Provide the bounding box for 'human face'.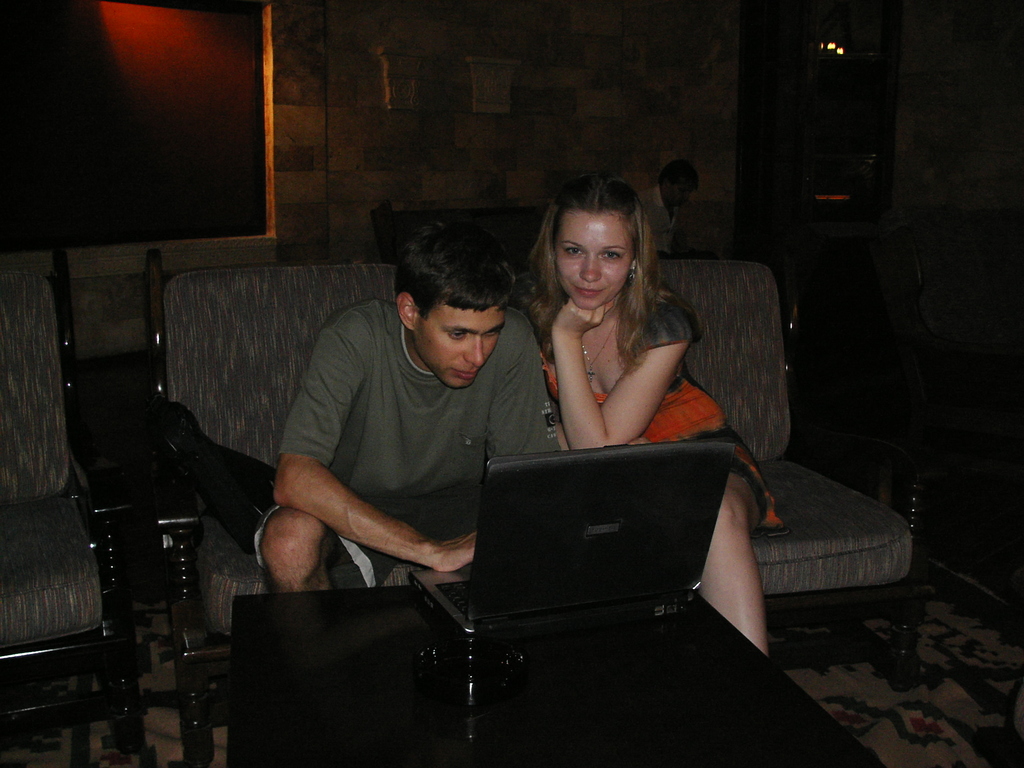
box=[556, 214, 635, 307].
